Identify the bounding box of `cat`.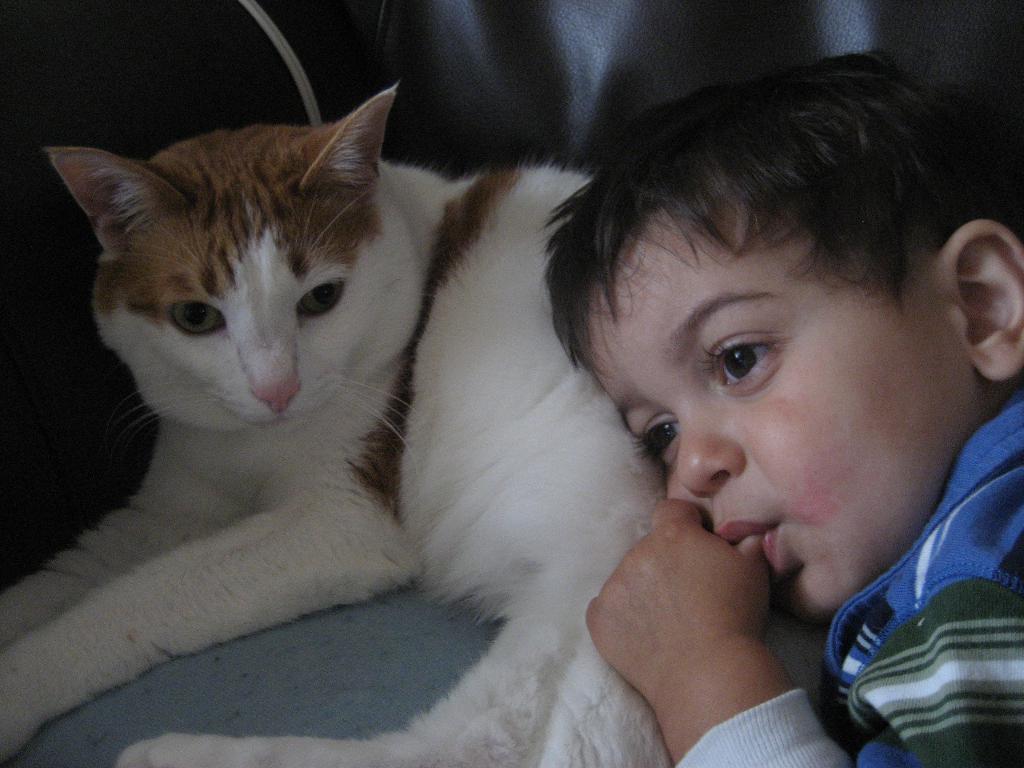
[left=0, top=84, right=831, bottom=767].
